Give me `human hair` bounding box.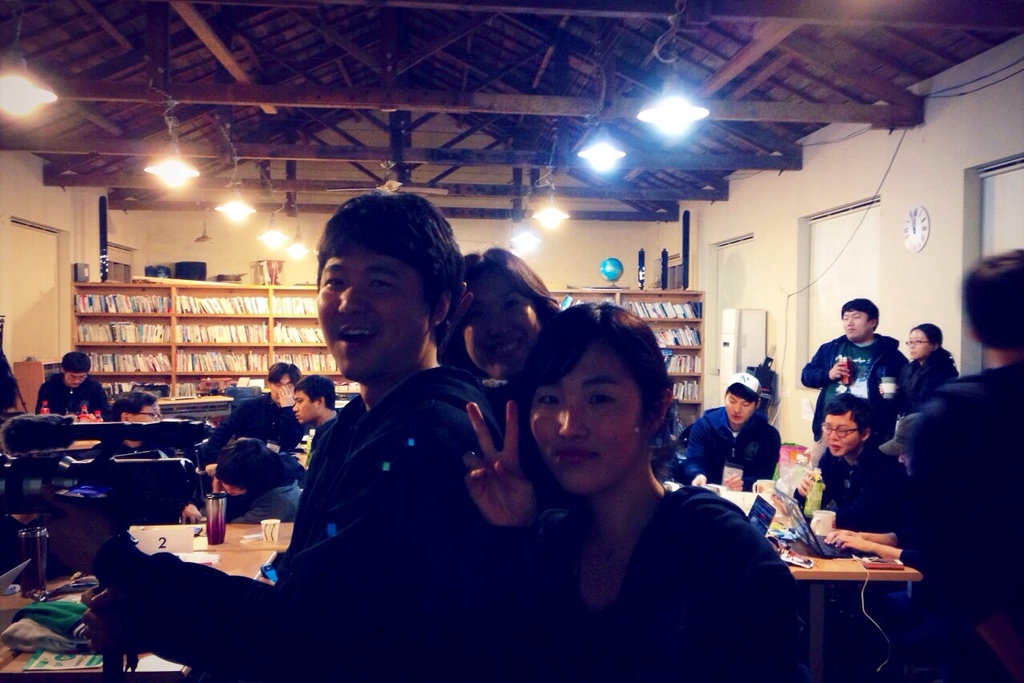
(x1=434, y1=246, x2=560, y2=373).
